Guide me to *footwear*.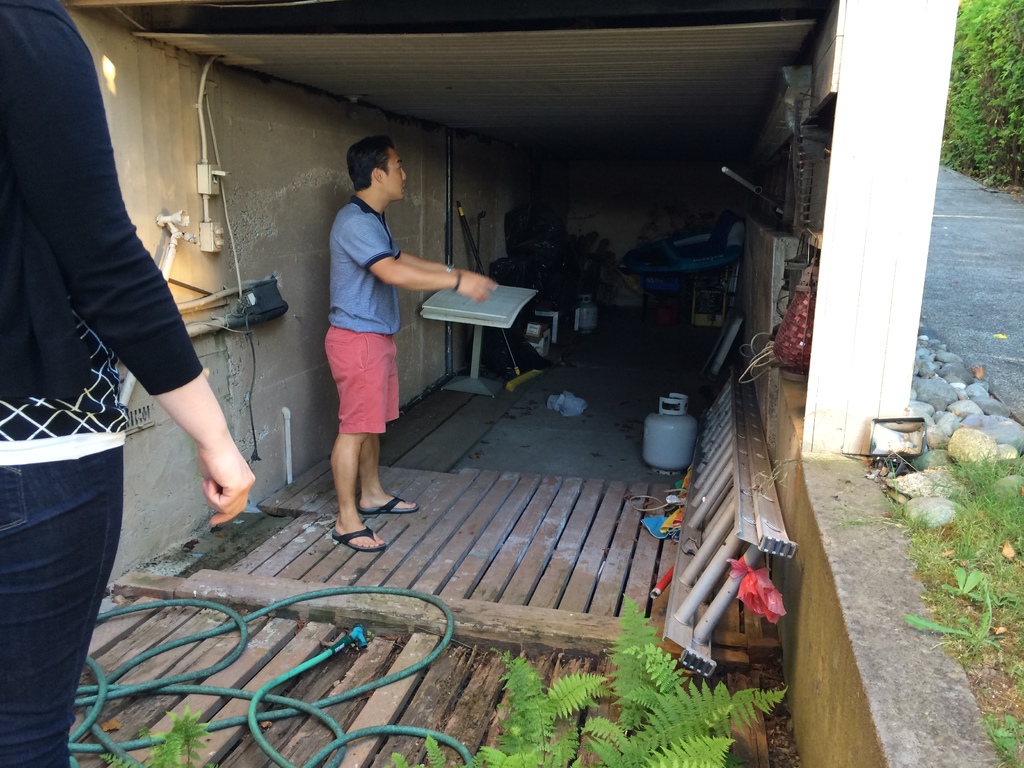
Guidance: bbox=[330, 523, 384, 550].
